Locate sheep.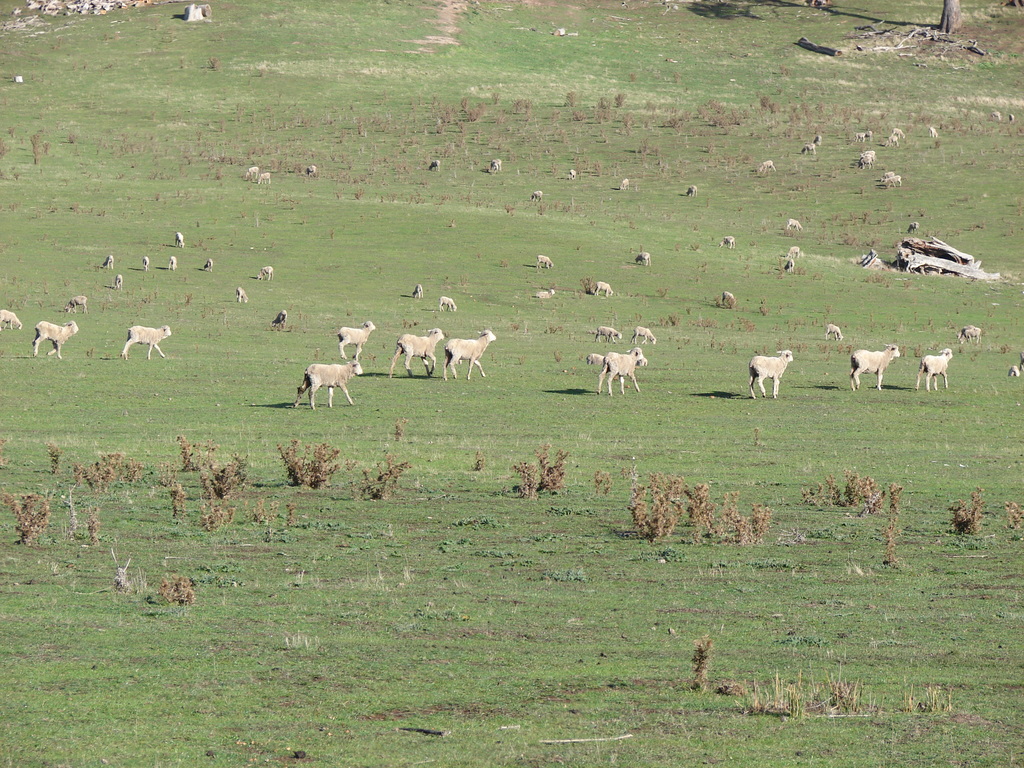
Bounding box: (x1=530, y1=191, x2=542, y2=199).
